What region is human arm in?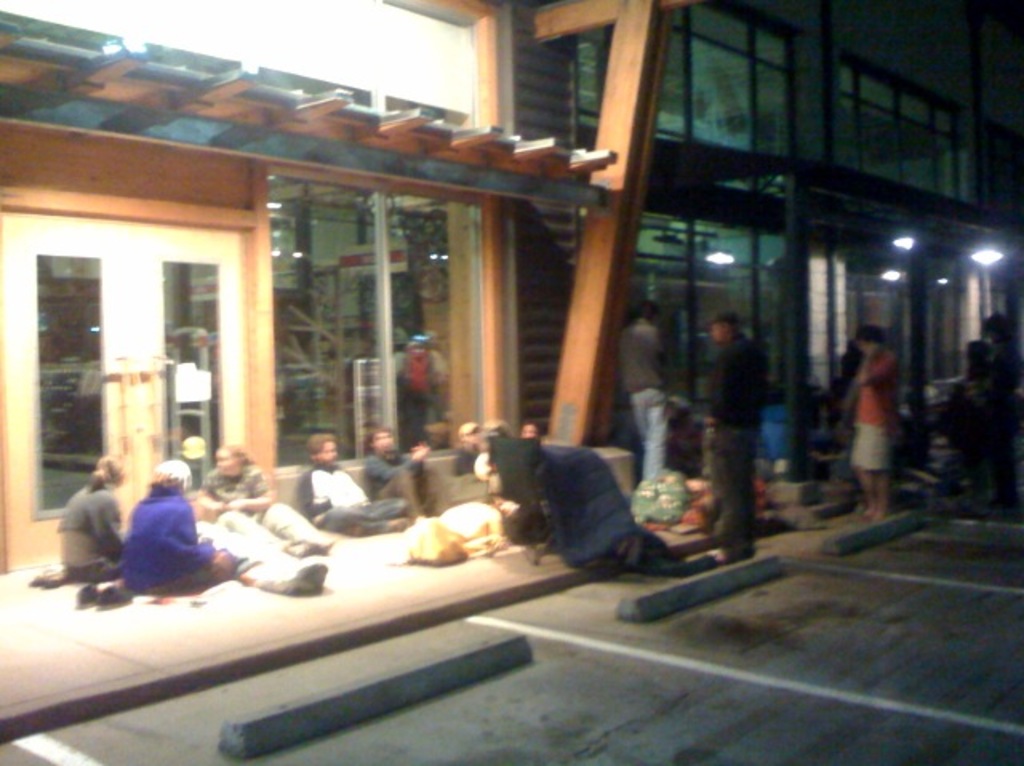
box=[709, 361, 725, 432].
